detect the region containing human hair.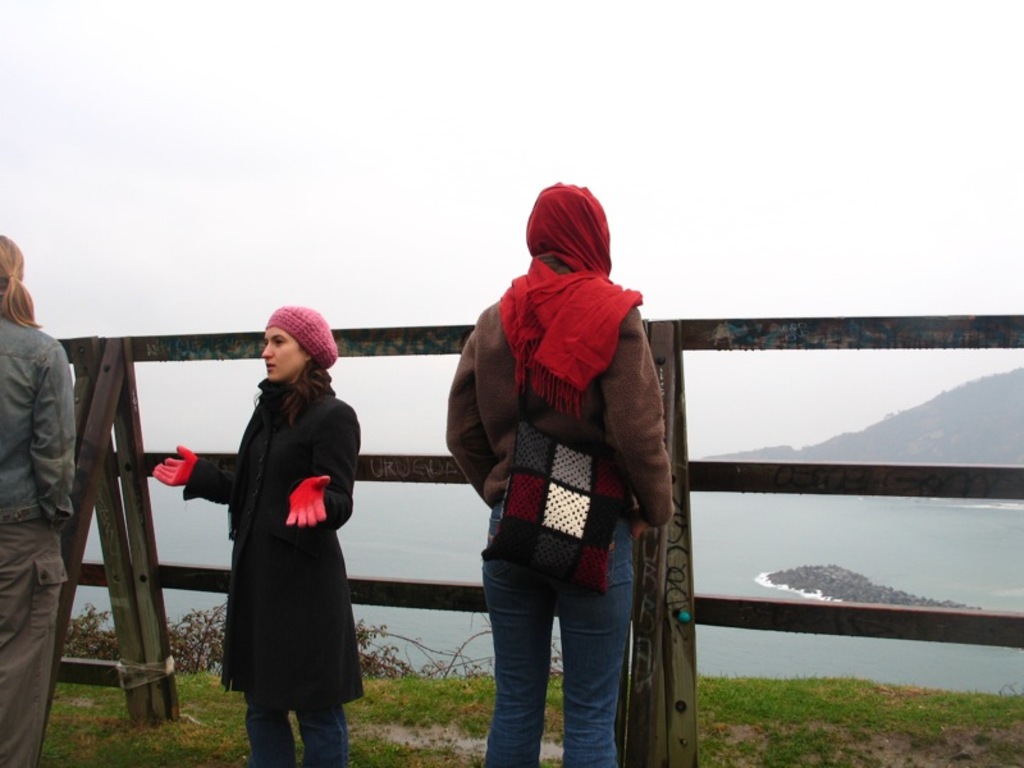
bbox=(256, 356, 342, 429).
